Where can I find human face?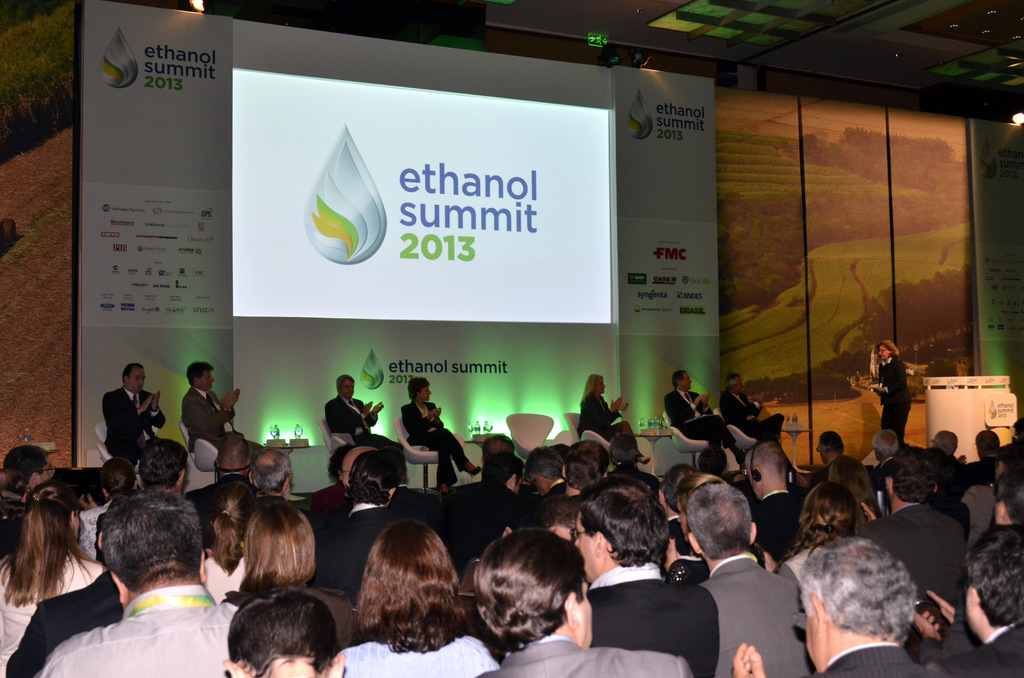
You can find it at [x1=737, y1=378, x2=744, y2=391].
